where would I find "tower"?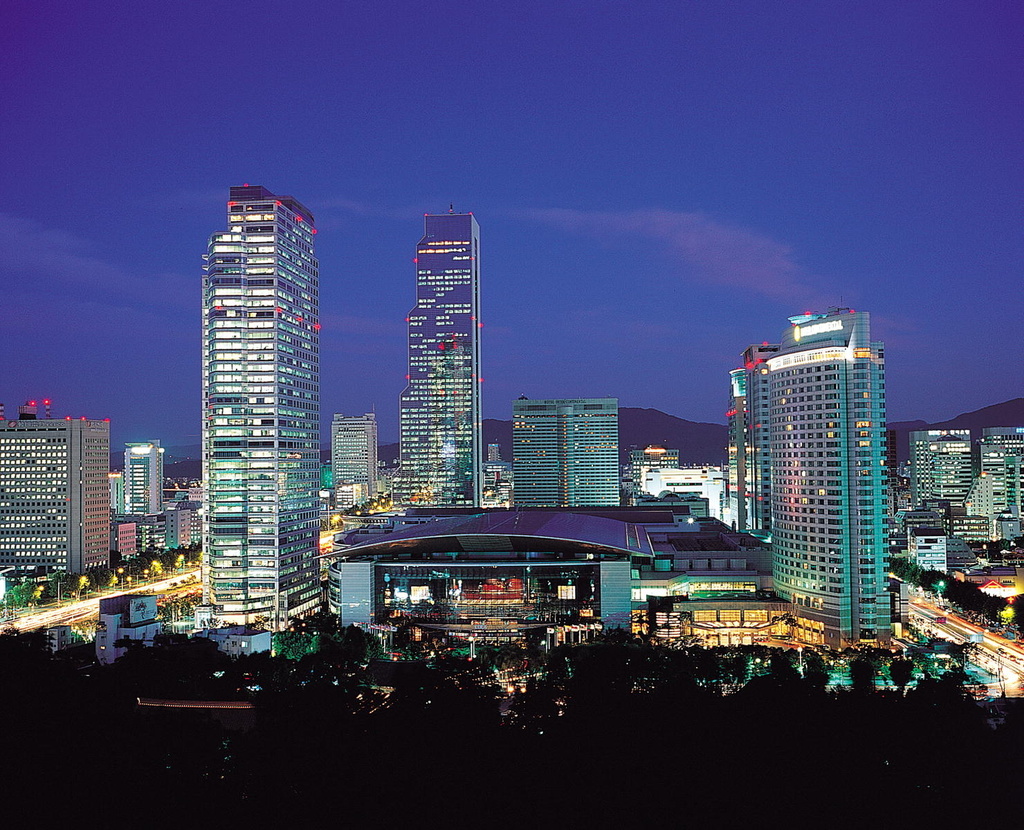
At pyautogui.locateOnScreen(390, 204, 485, 518).
